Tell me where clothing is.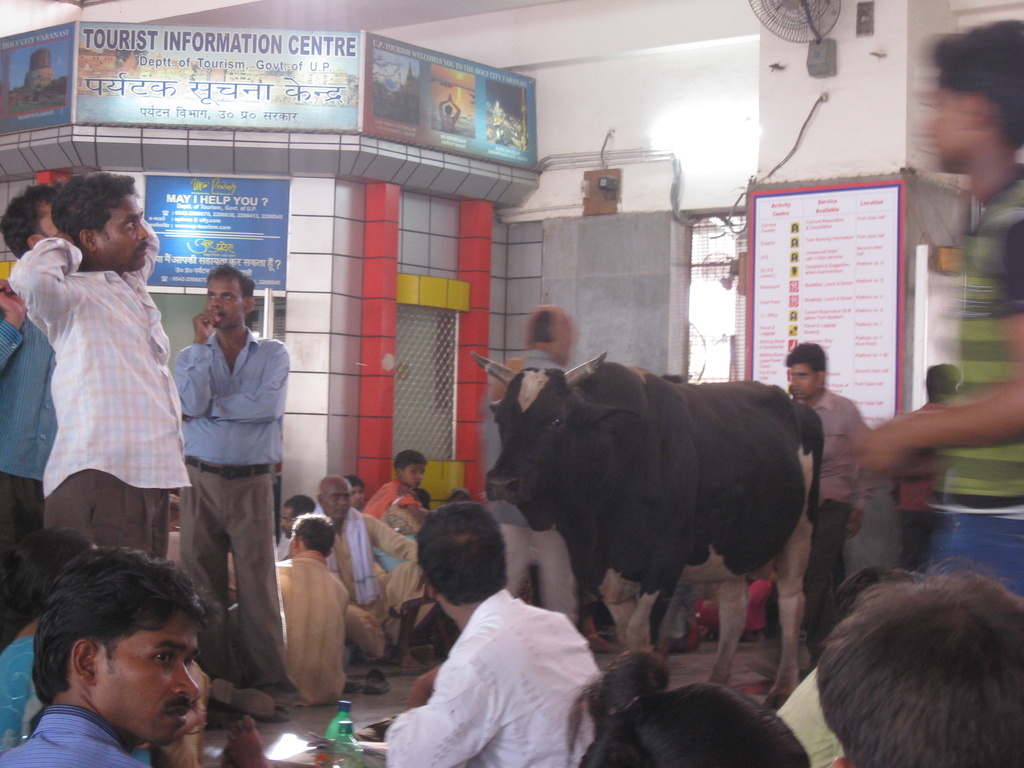
clothing is at region(11, 220, 194, 558).
